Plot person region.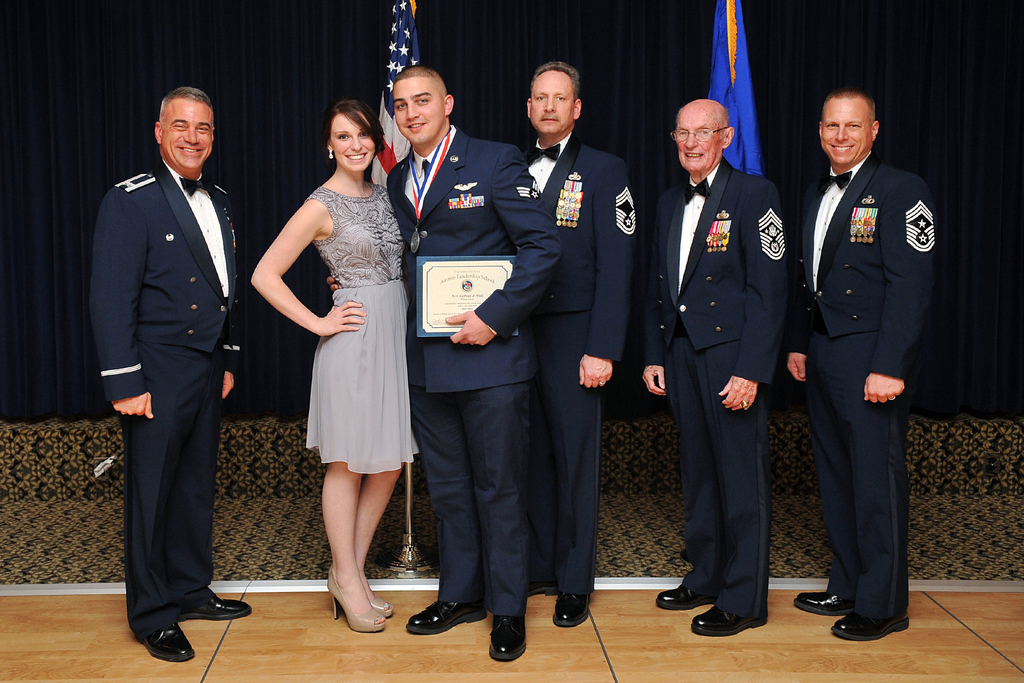
Plotted at pyautogui.locateOnScreen(634, 96, 790, 637).
